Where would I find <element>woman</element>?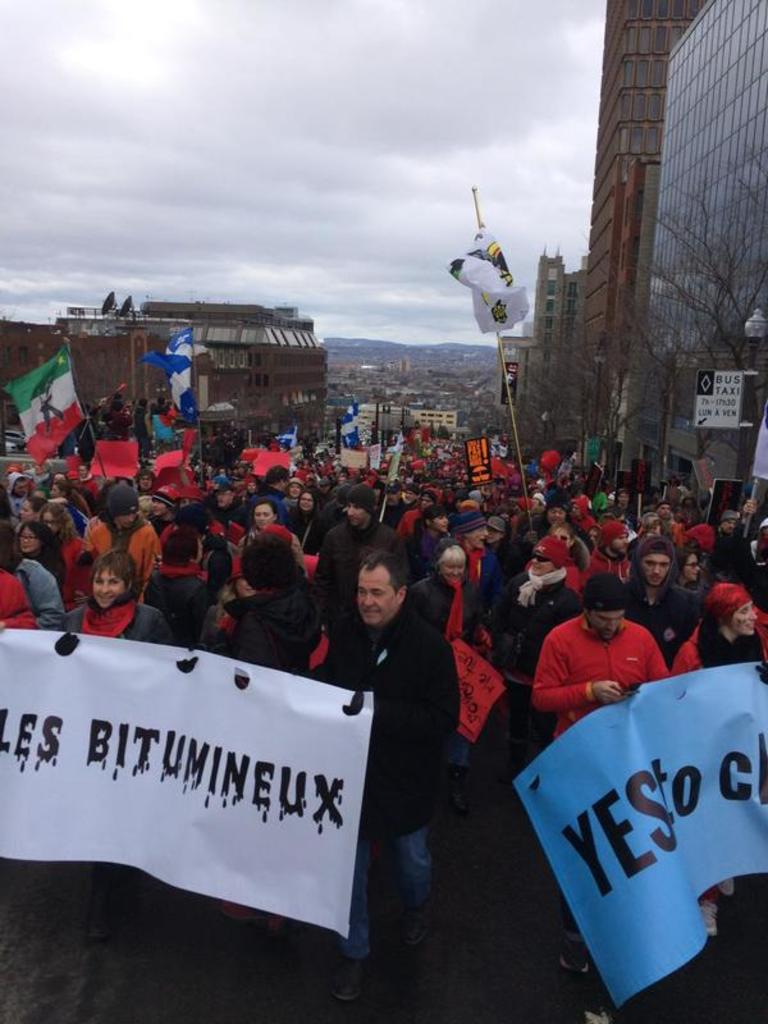
At 210, 506, 321, 686.
